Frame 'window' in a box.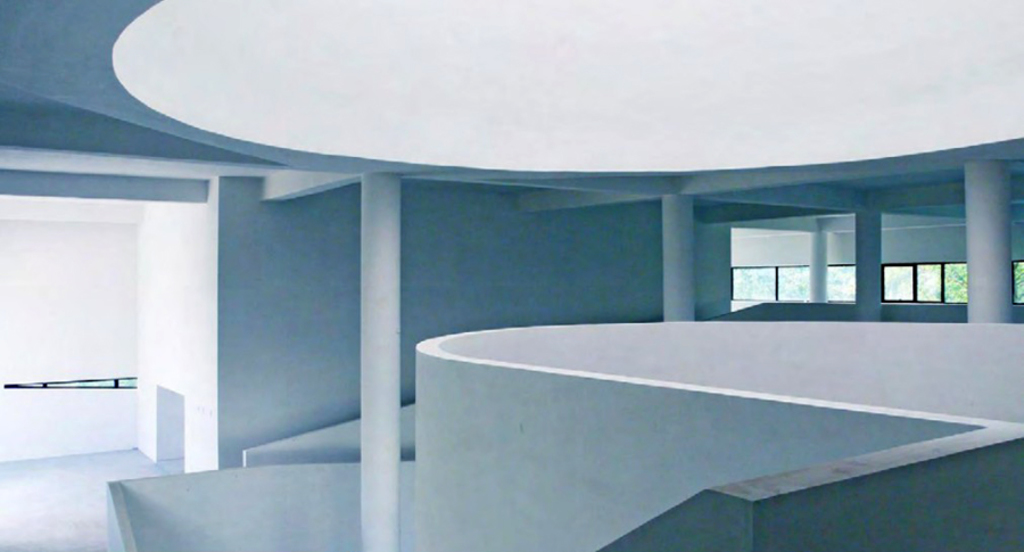
1008:258:1023:303.
